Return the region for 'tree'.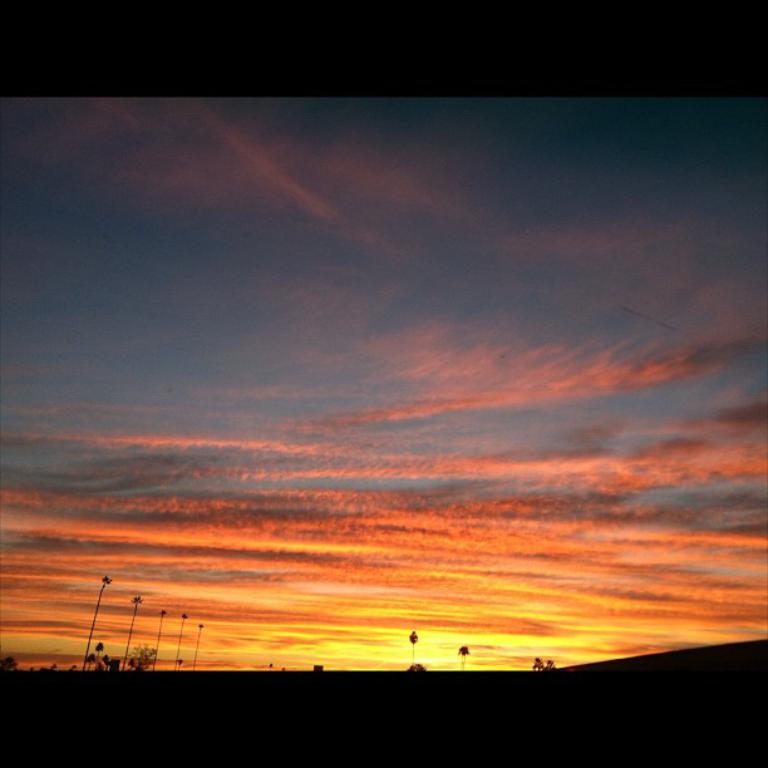
<bbox>84, 575, 112, 669</bbox>.
